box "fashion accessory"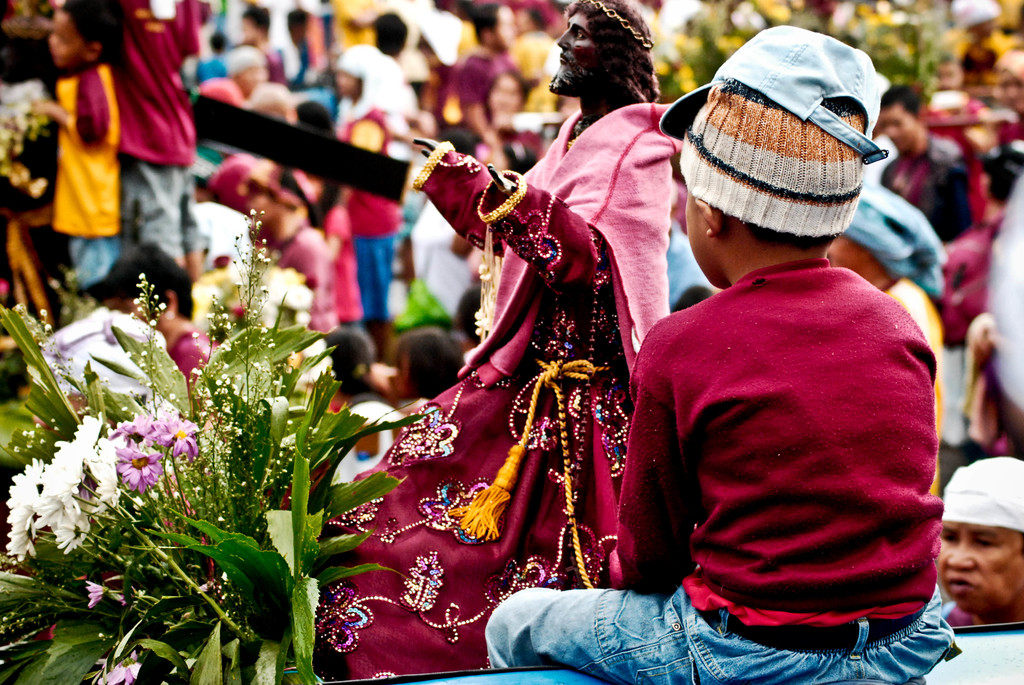
[left=676, top=77, right=867, bottom=236]
